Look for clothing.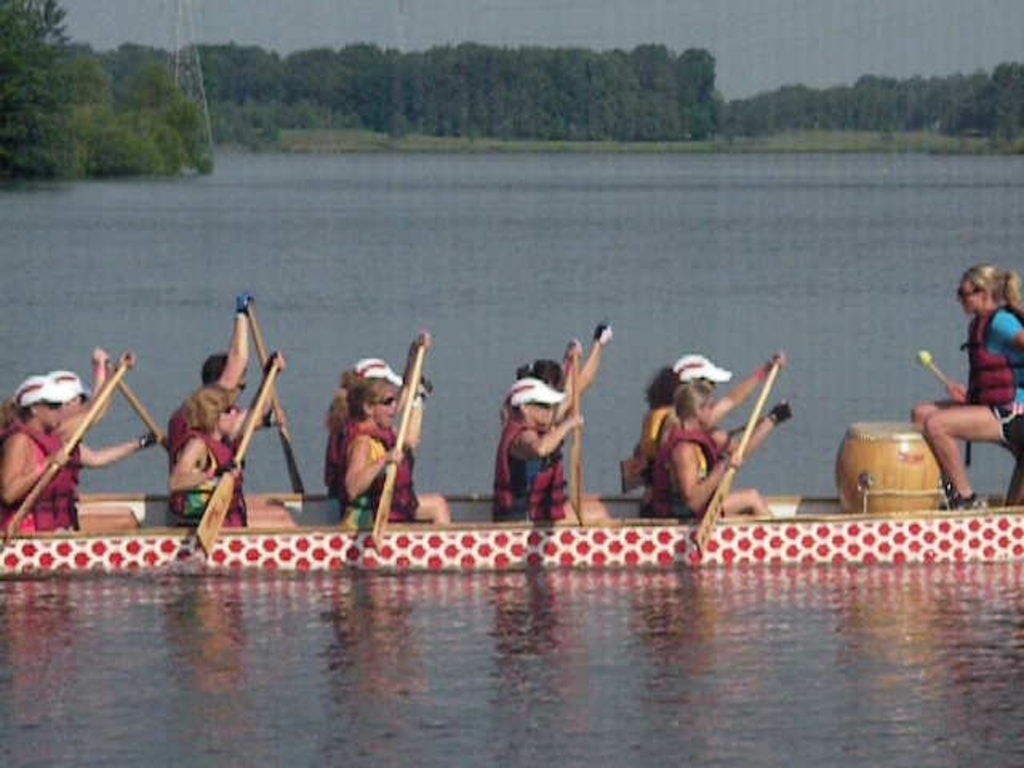
Found: (x1=173, y1=427, x2=240, y2=520).
